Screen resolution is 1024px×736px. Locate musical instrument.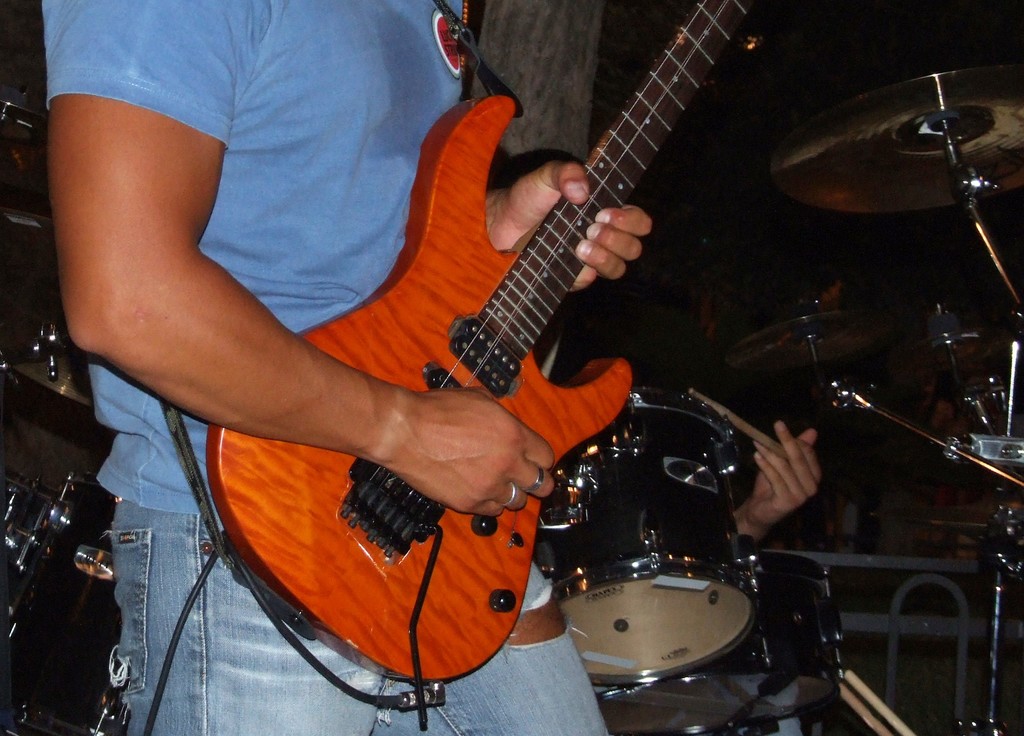
Rect(723, 305, 900, 385).
